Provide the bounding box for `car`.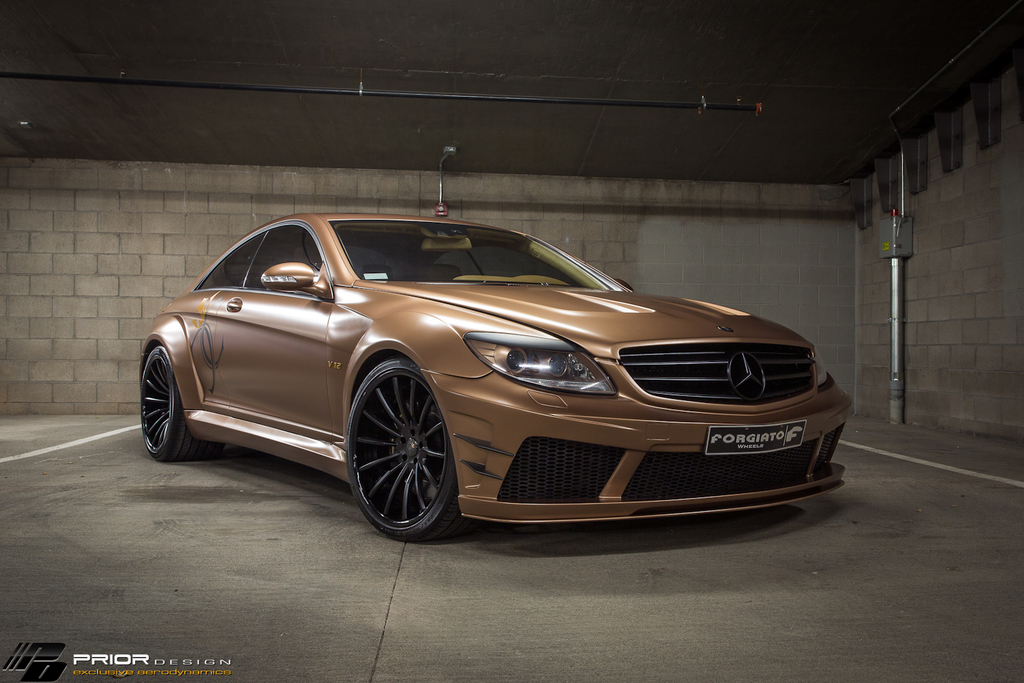
119 204 858 546.
